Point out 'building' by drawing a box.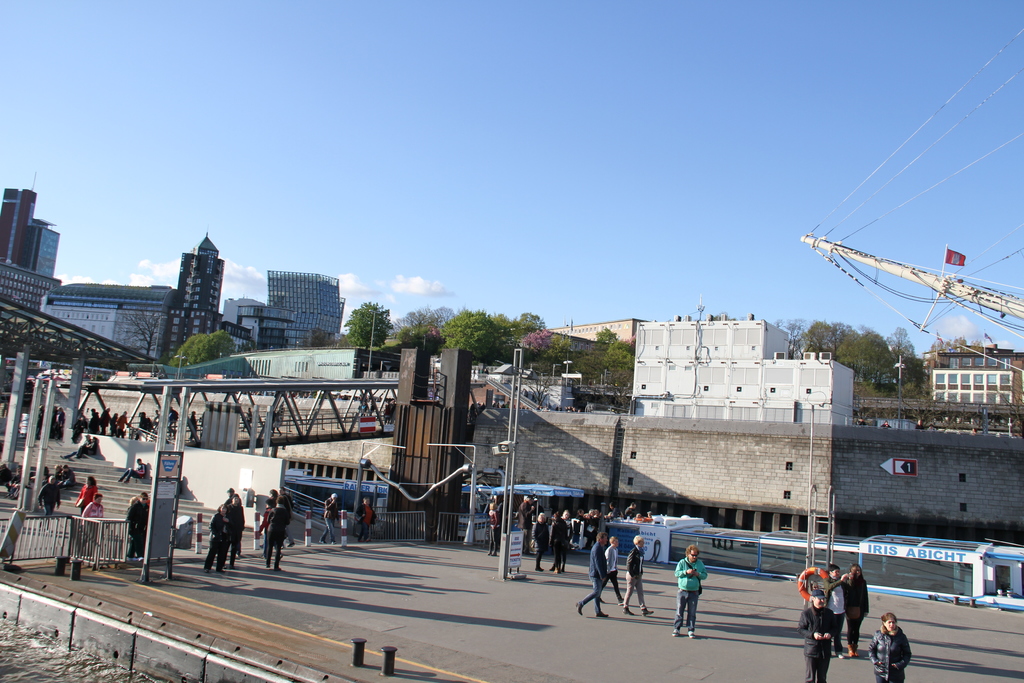
(left=630, top=313, right=854, bottom=423).
